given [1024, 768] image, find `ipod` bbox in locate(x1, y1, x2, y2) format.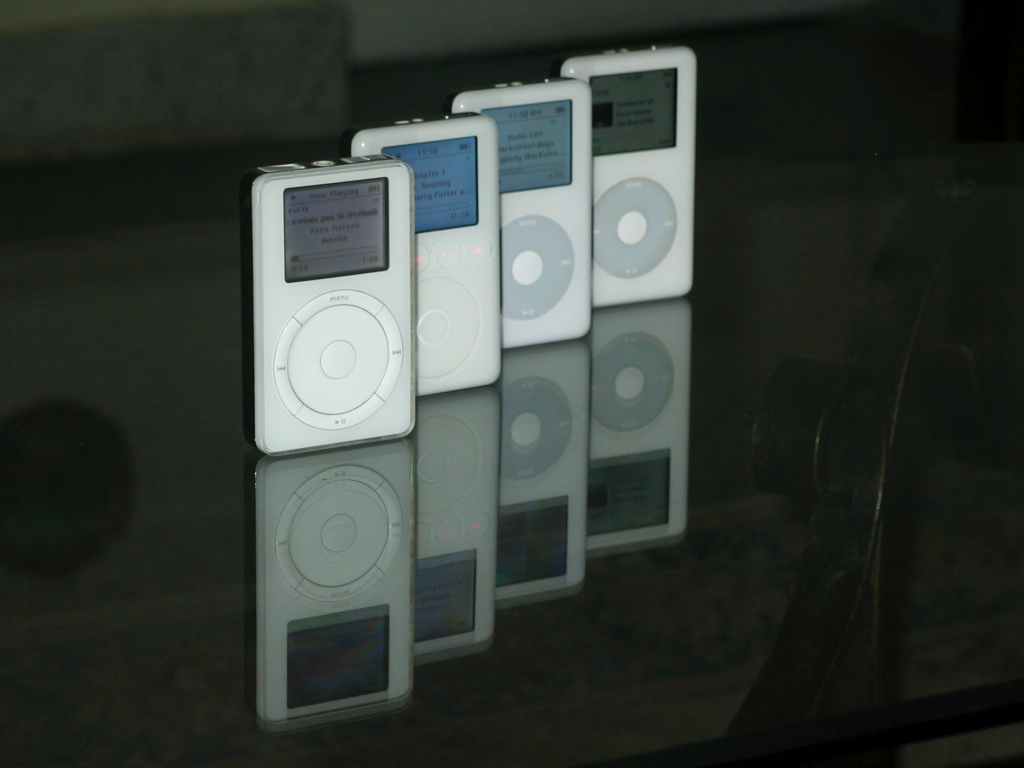
locate(495, 342, 591, 606).
